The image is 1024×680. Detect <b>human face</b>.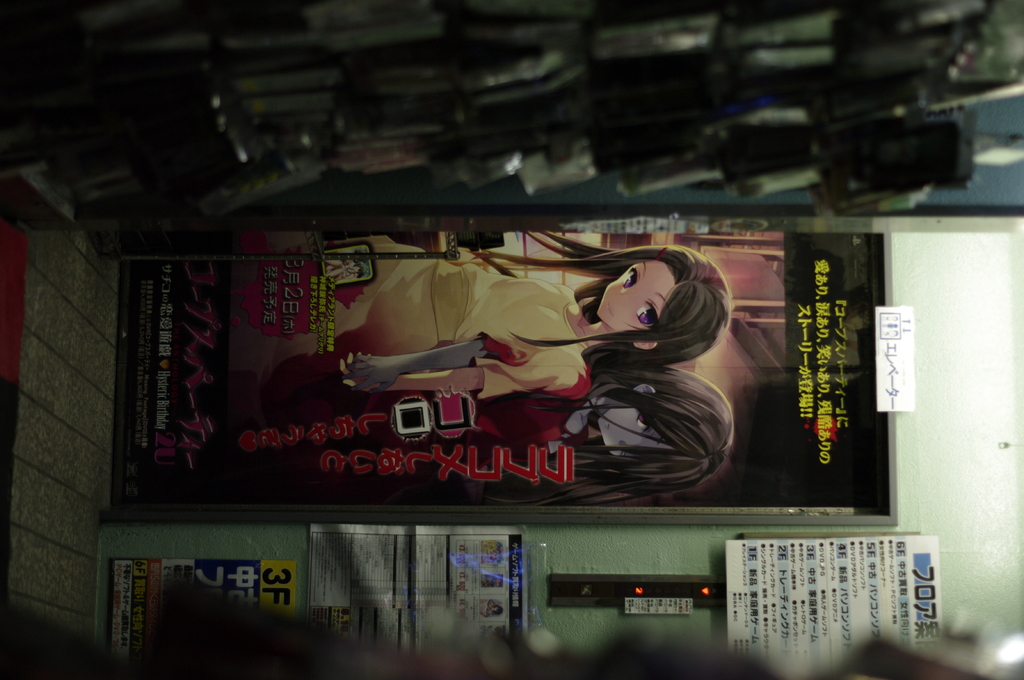
Detection: region(596, 264, 671, 334).
